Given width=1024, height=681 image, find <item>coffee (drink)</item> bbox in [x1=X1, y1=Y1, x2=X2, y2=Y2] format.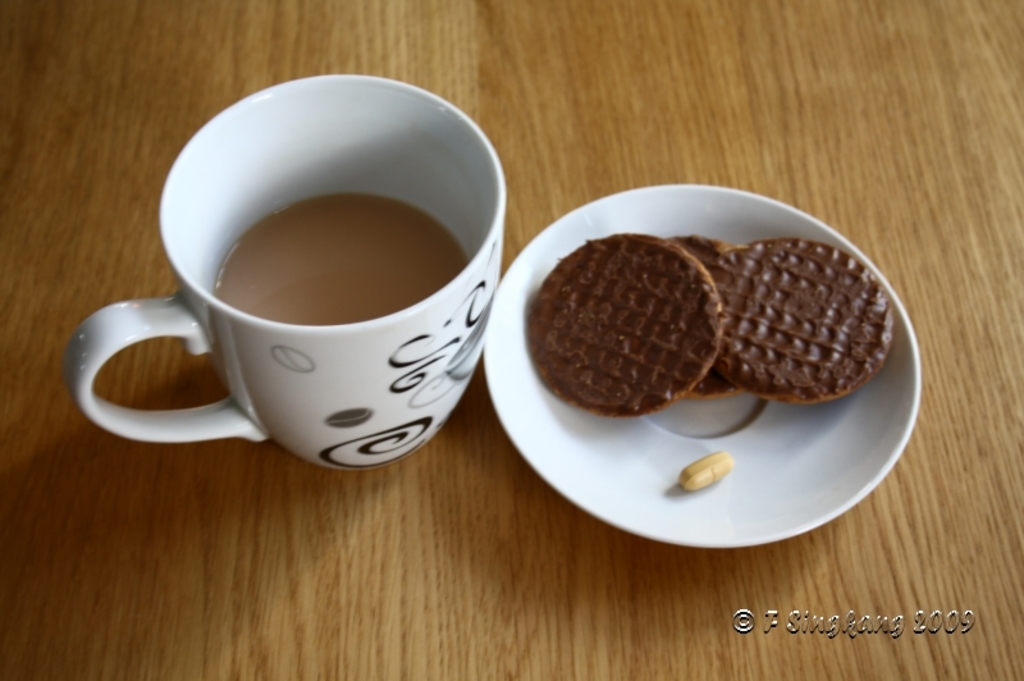
[x1=88, y1=86, x2=498, y2=461].
